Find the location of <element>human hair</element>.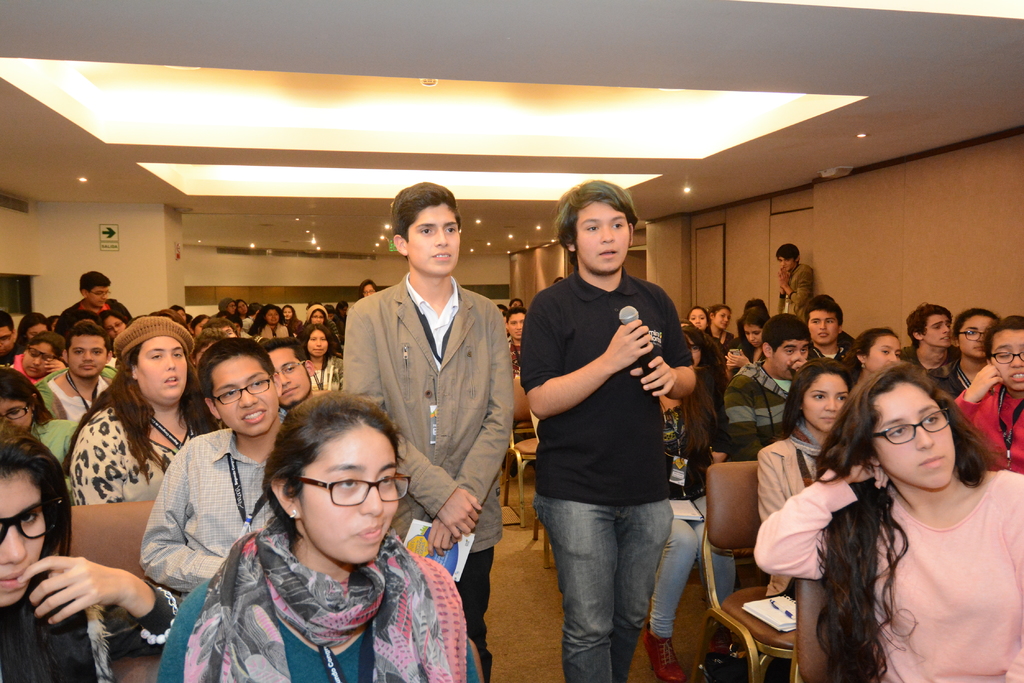
Location: box(0, 365, 56, 442).
